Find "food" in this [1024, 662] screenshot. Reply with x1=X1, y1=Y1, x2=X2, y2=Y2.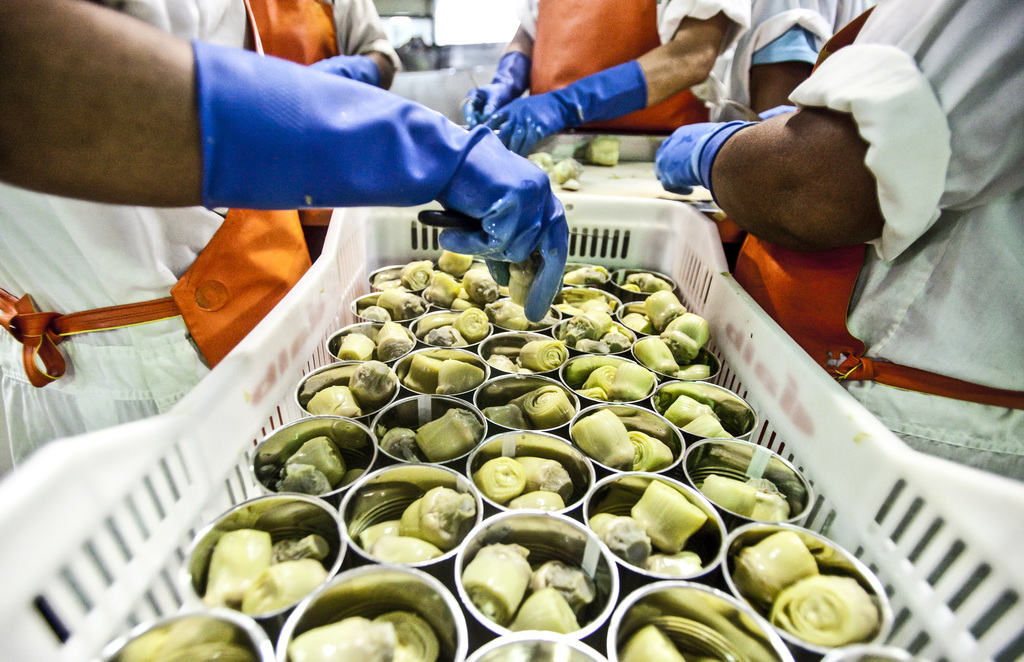
x1=335, y1=467, x2=366, y2=490.
